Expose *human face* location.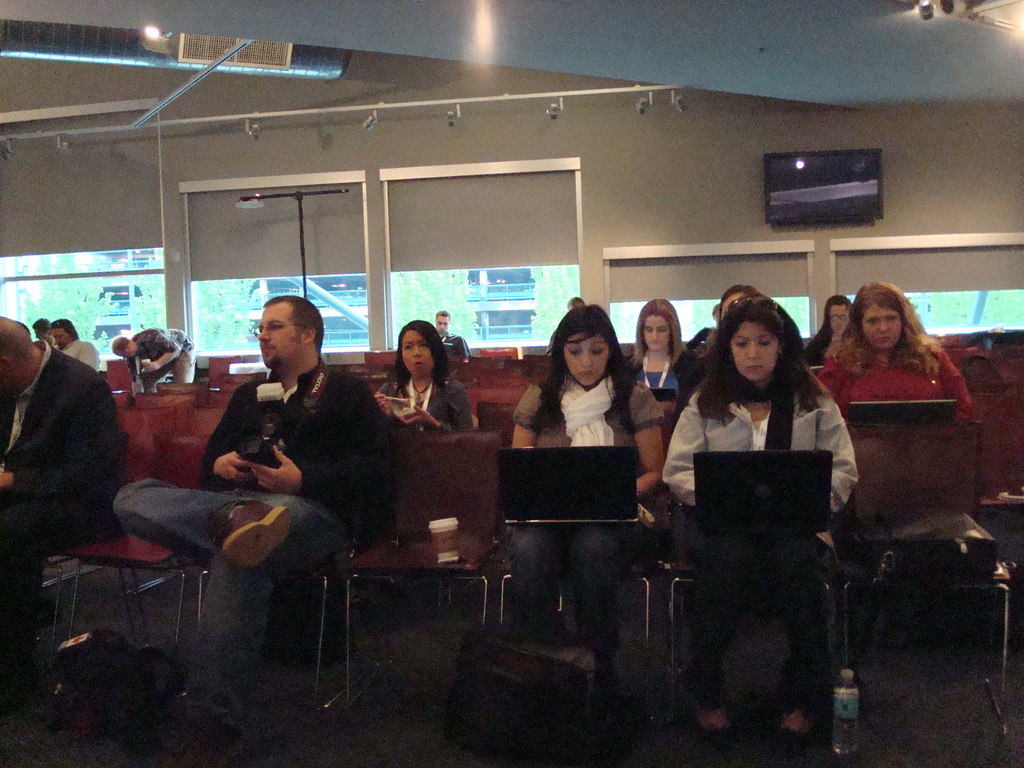
Exposed at bbox=(52, 328, 72, 349).
